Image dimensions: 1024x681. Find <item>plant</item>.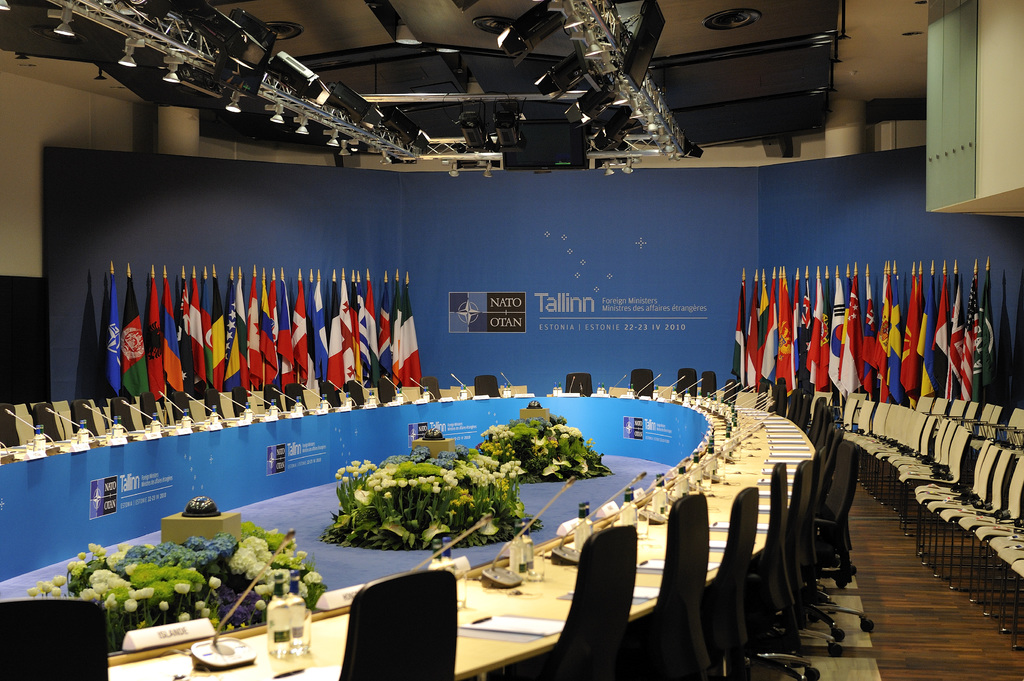
477, 404, 614, 477.
